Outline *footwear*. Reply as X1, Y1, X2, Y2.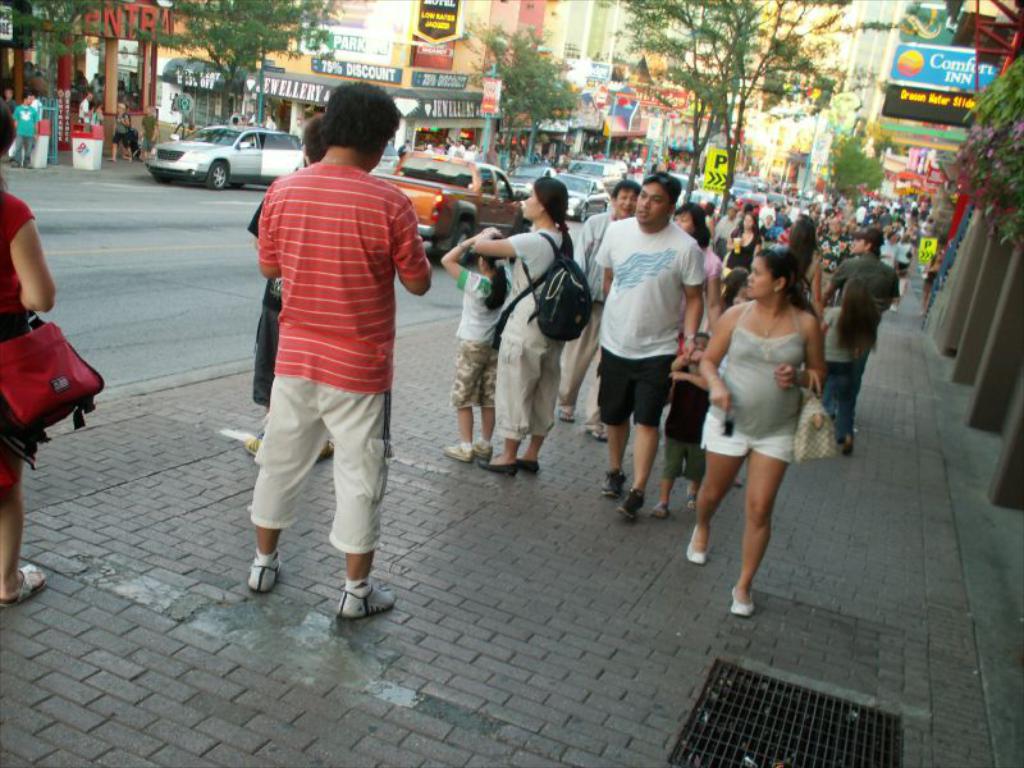
312, 438, 339, 463.
